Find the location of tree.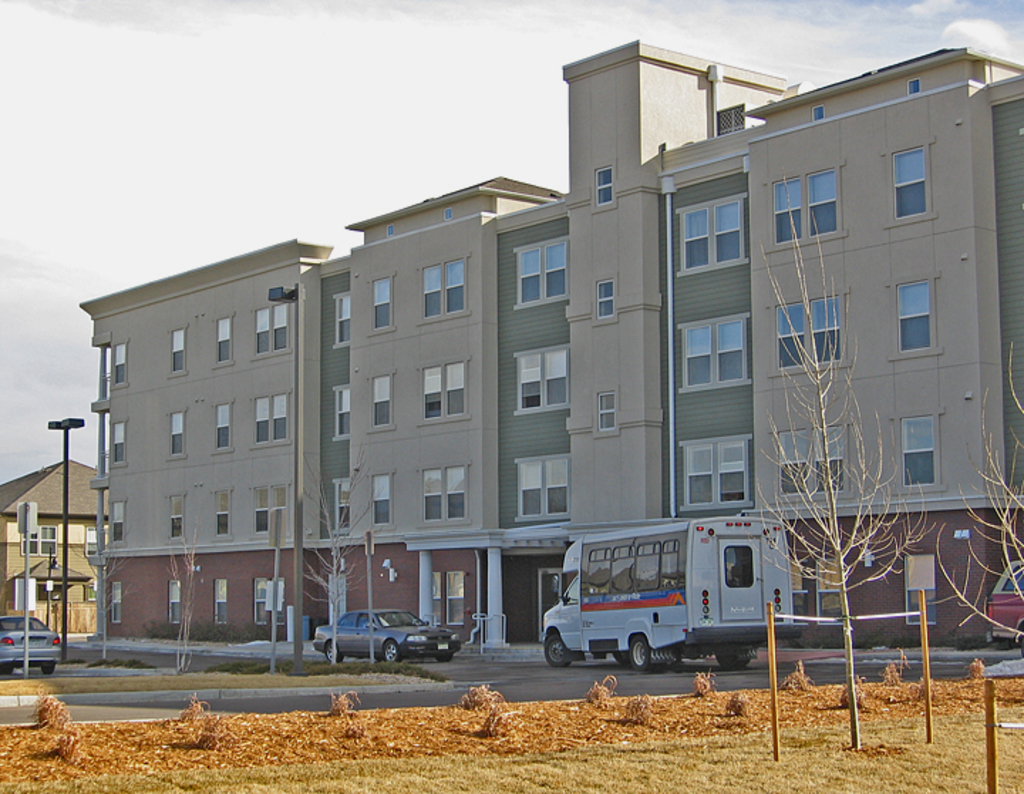
Location: [913, 332, 1023, 669].
